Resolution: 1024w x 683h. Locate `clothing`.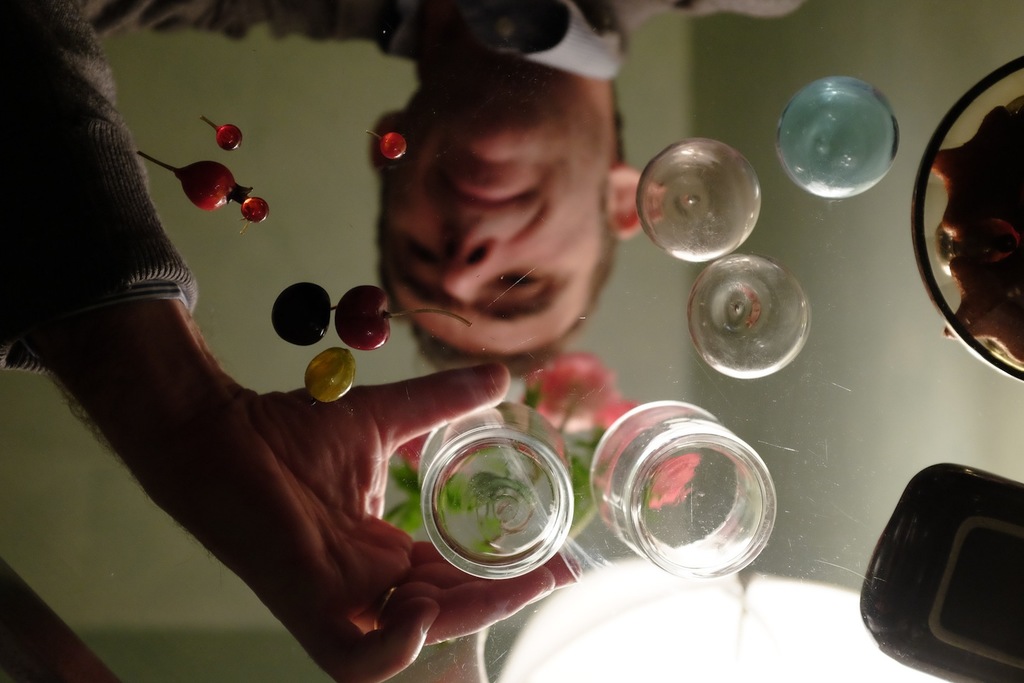
[0, 0, 810, 383].
